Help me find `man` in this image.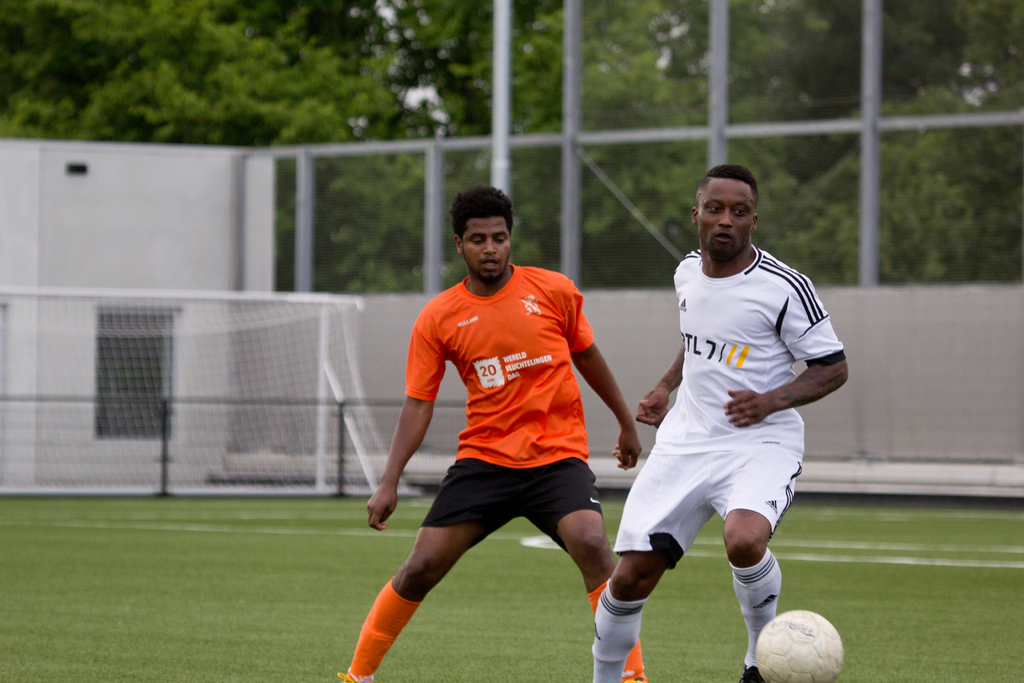
Found it: box(361, 205, 639, 664).
